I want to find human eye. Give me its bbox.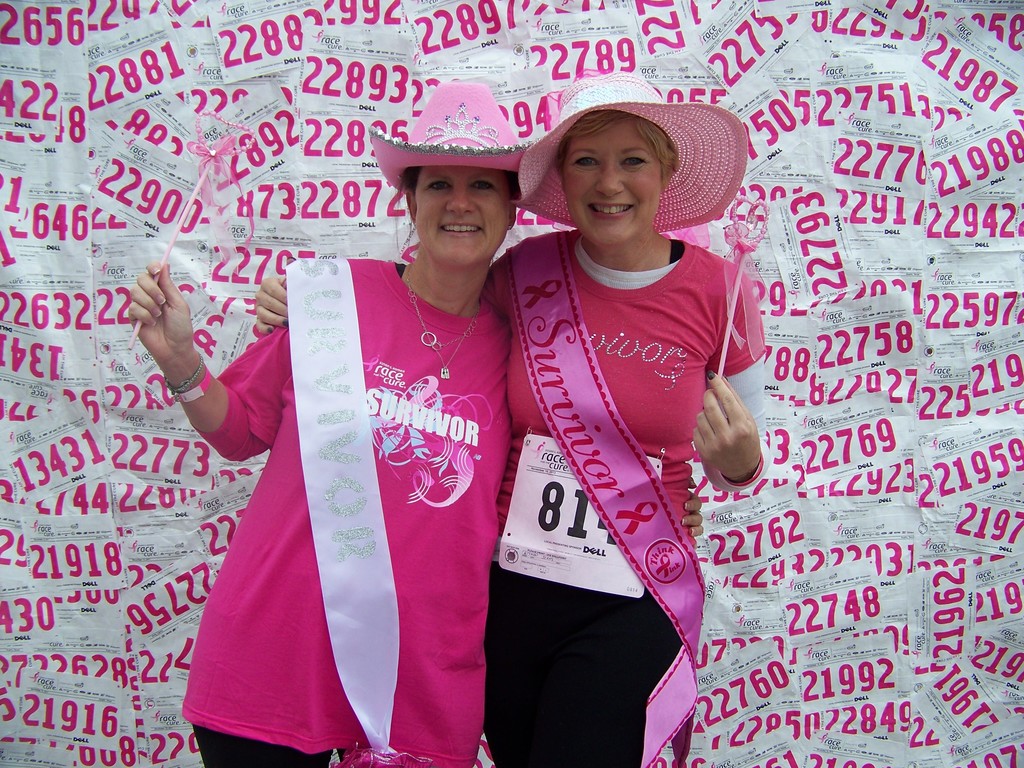
box=[424, 180, 456, 192].
